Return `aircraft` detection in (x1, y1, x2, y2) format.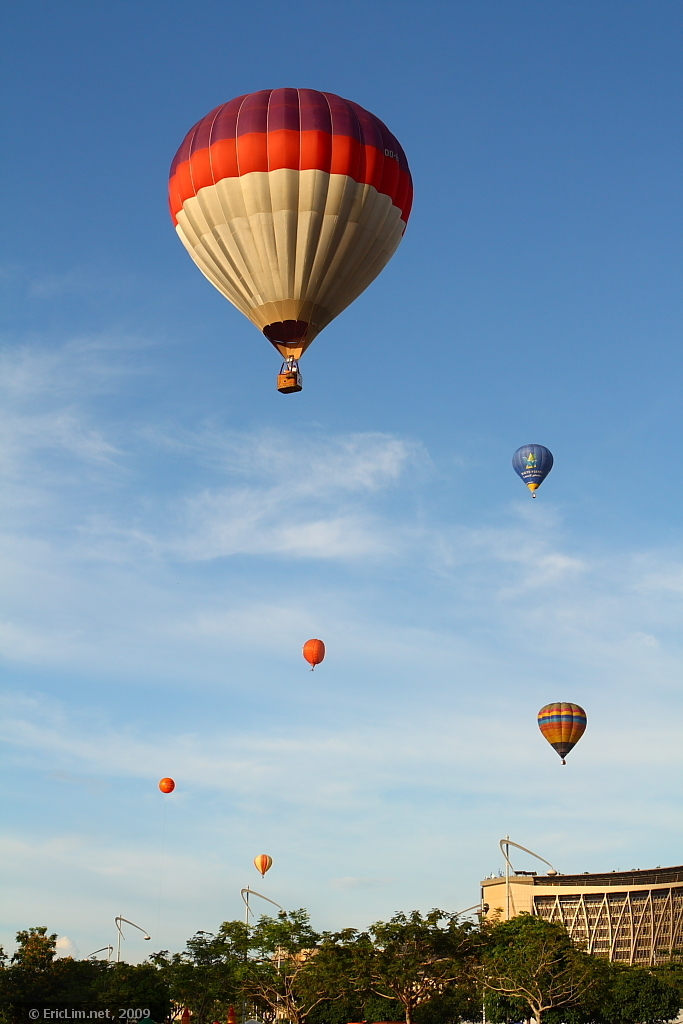
(162, 776, 175, 793).
